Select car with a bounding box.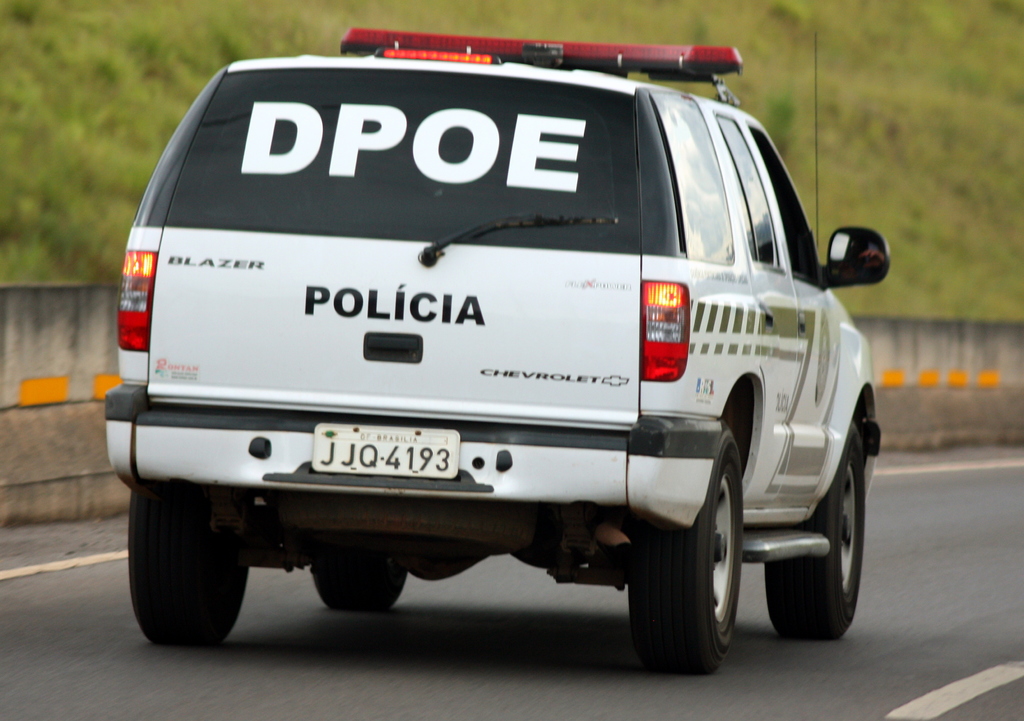
98:23:897:677.
